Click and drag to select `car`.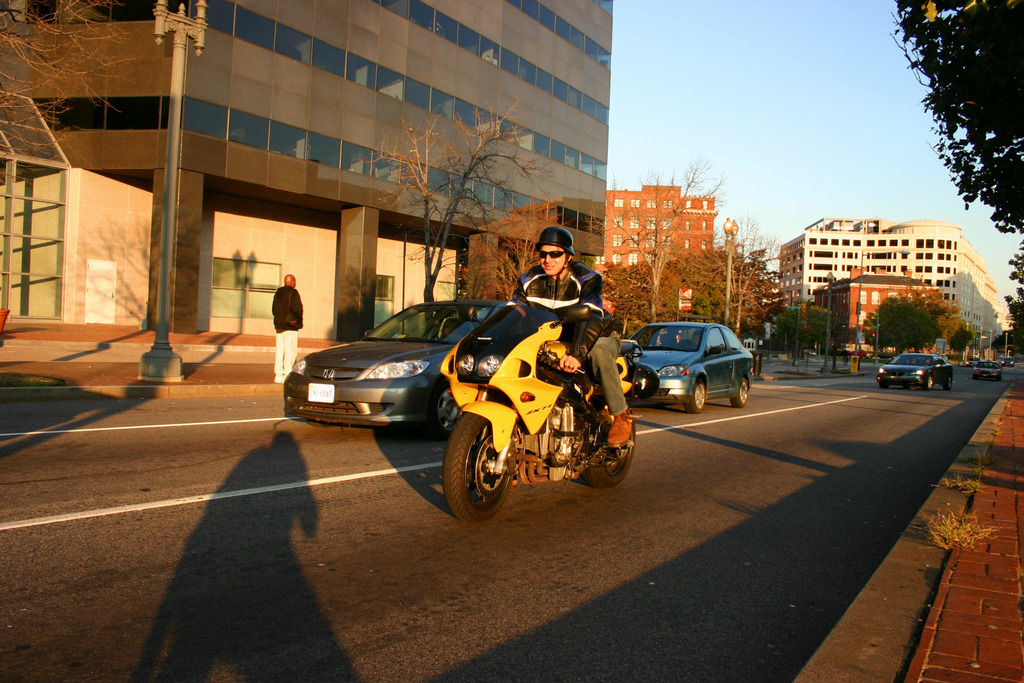
Selection: box=[871, 354, 954, 392].
